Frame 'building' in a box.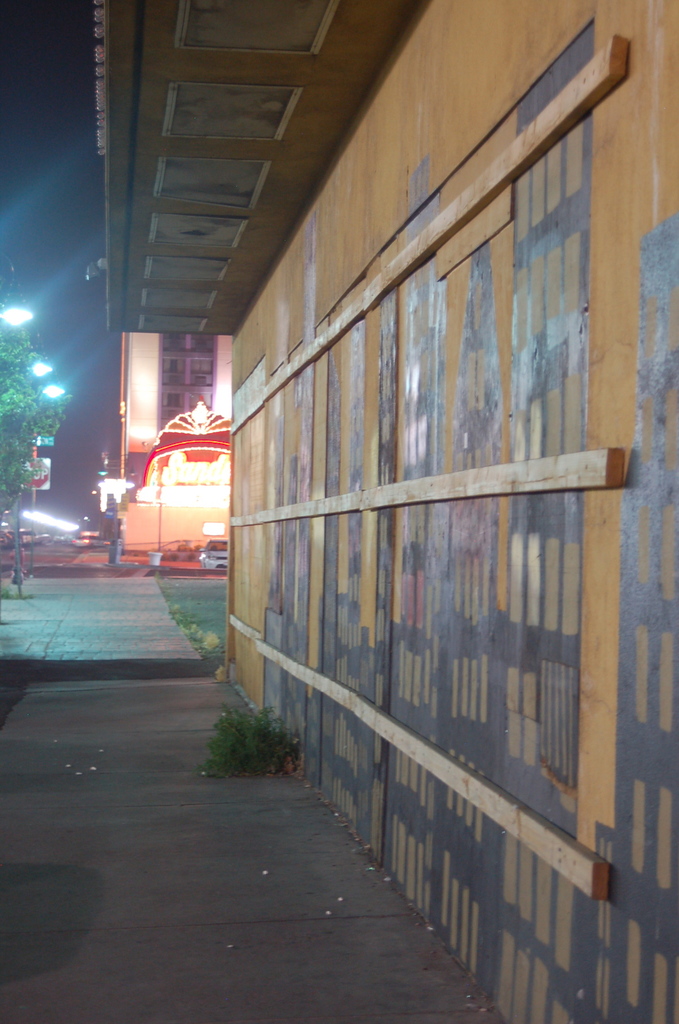
l=92, t=0, r=678, b=1023.
